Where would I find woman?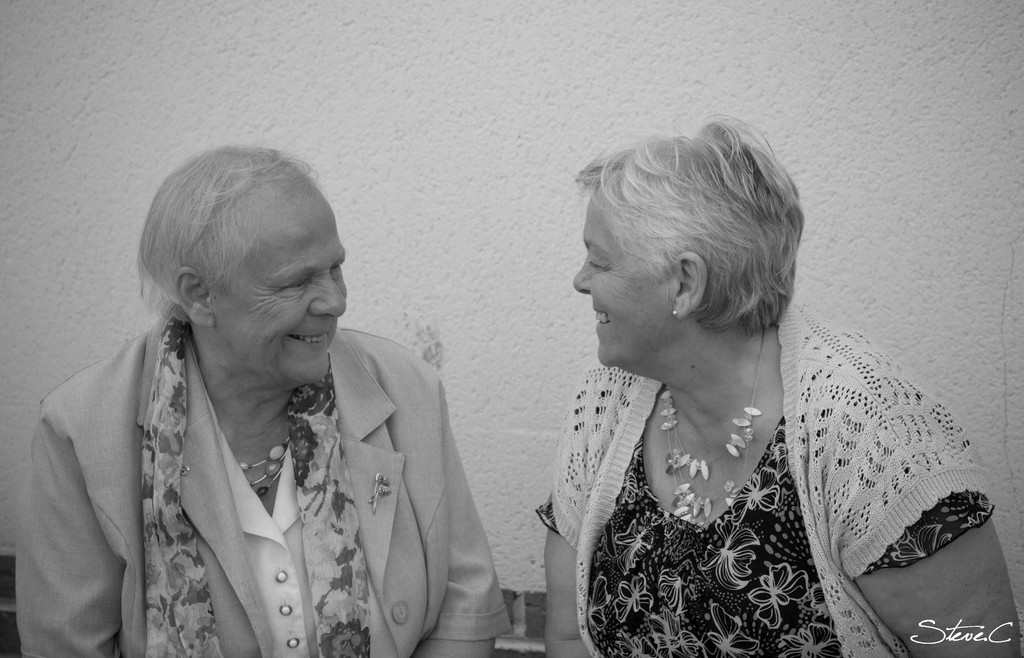
At {"left": 15, "top": 140, "right": 515, "bottom": 657}.
